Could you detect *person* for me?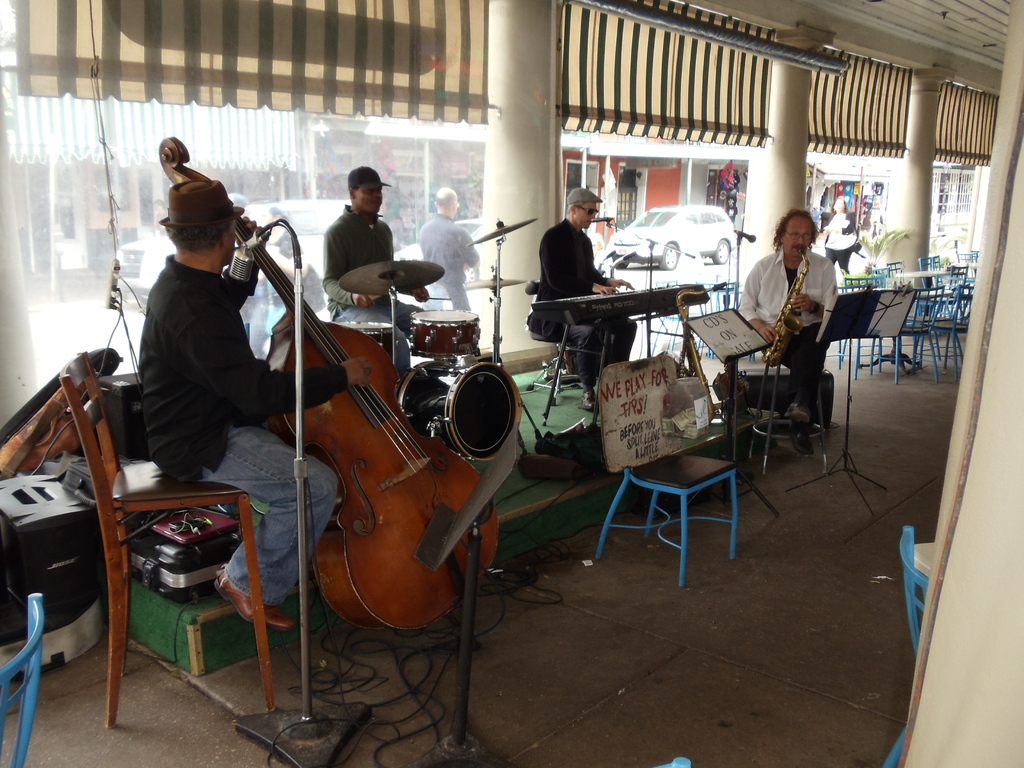
Detection result: 414 184 484 358.
